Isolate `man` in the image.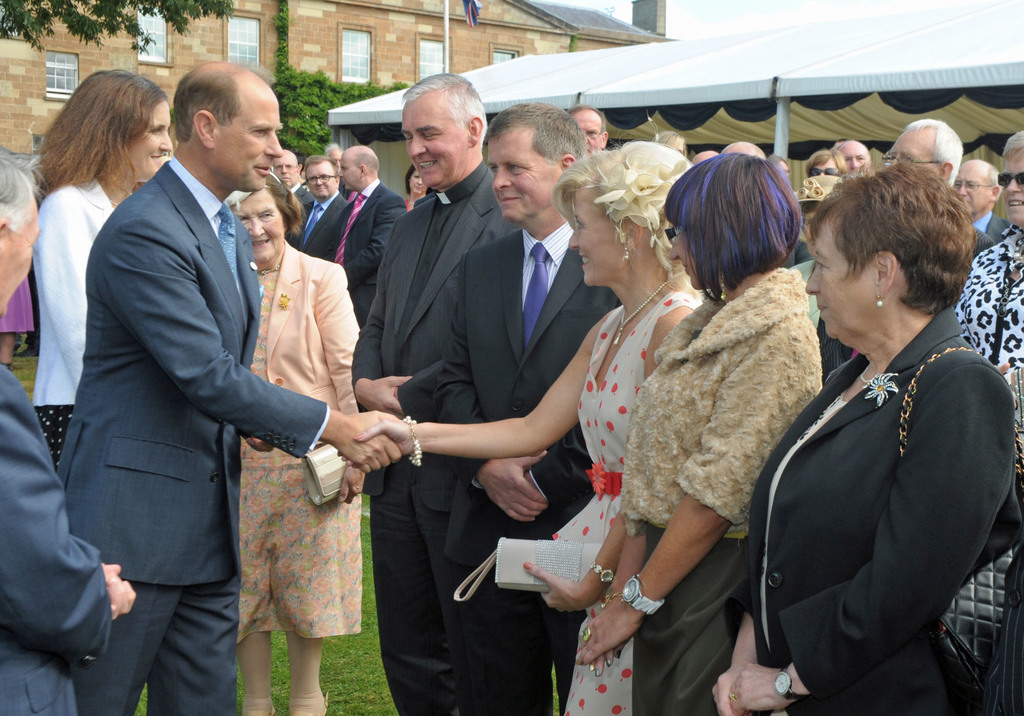
Isolated region: 874/113/963/202.
